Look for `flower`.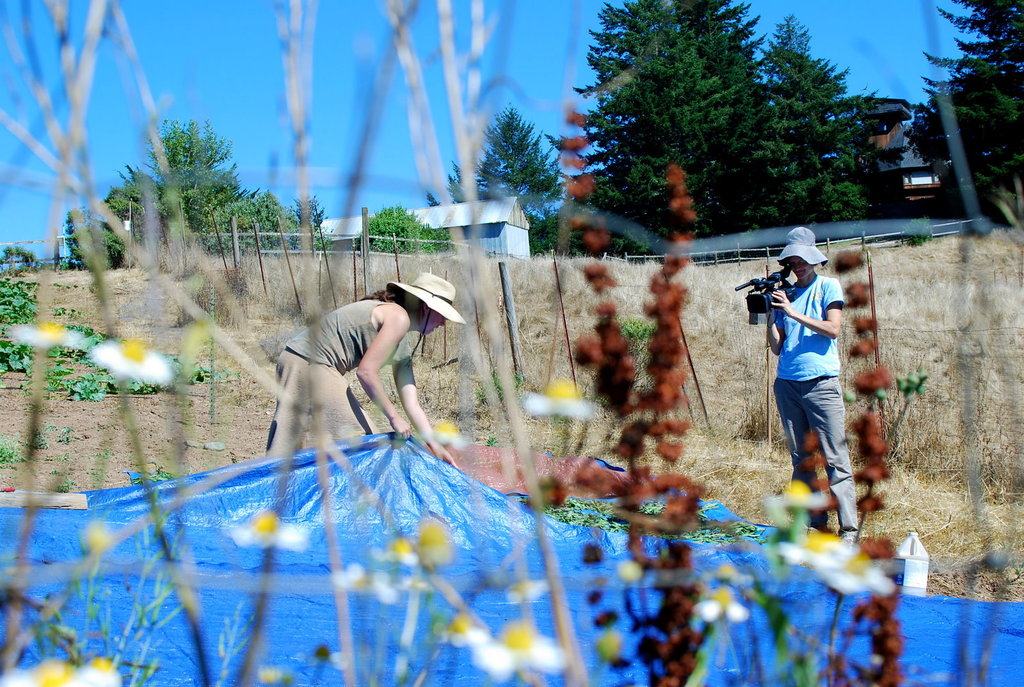
Found: x1=10 y1=321 x2=90 y2=352.
